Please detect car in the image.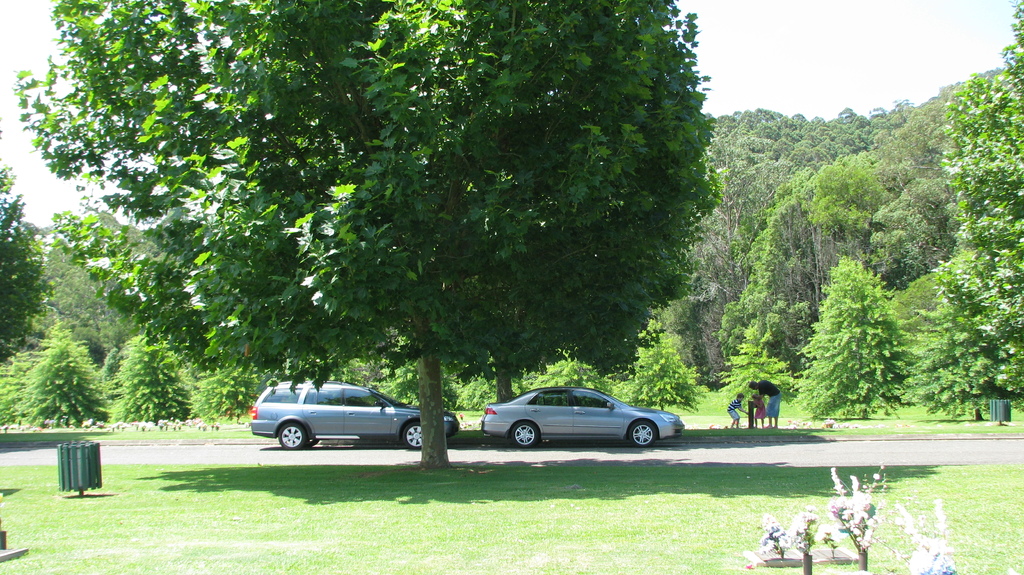
locate(484, 389, 686, 444).
